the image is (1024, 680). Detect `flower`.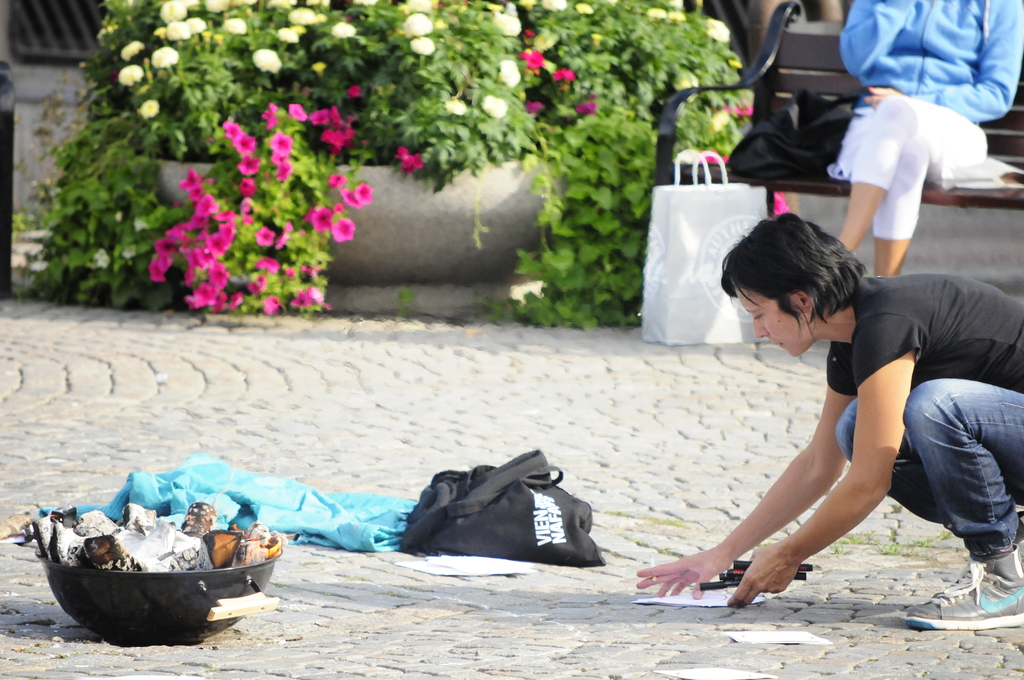
Detection: {"x1": 774, "y1": 191, "x2": 793, "y2": 222}.
